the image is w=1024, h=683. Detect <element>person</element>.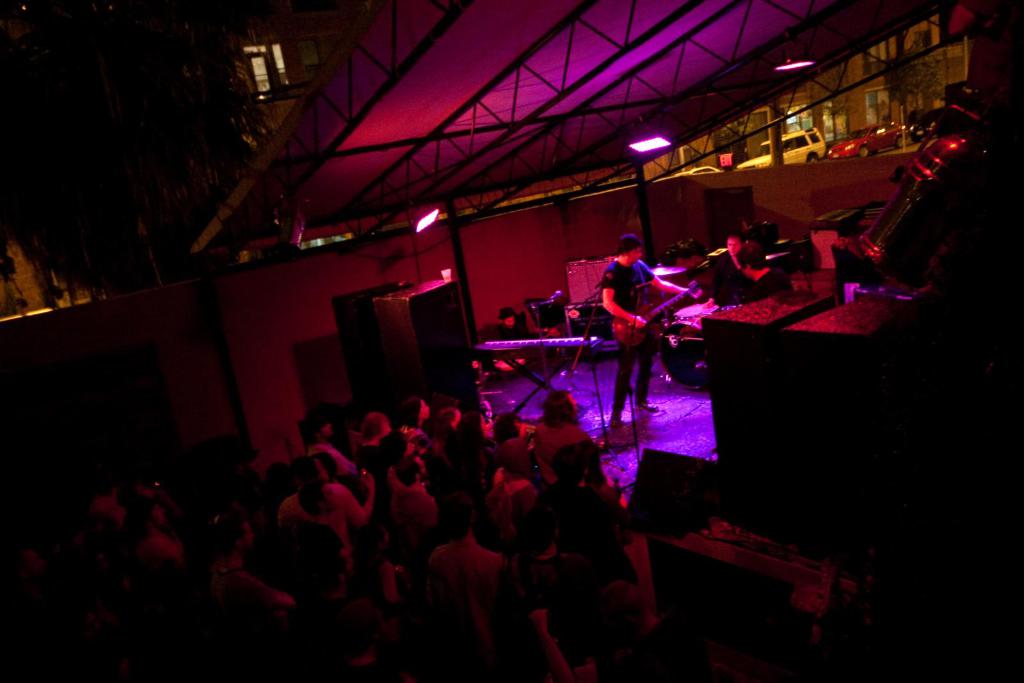
Detection: box(717, 231, 749, 311).
